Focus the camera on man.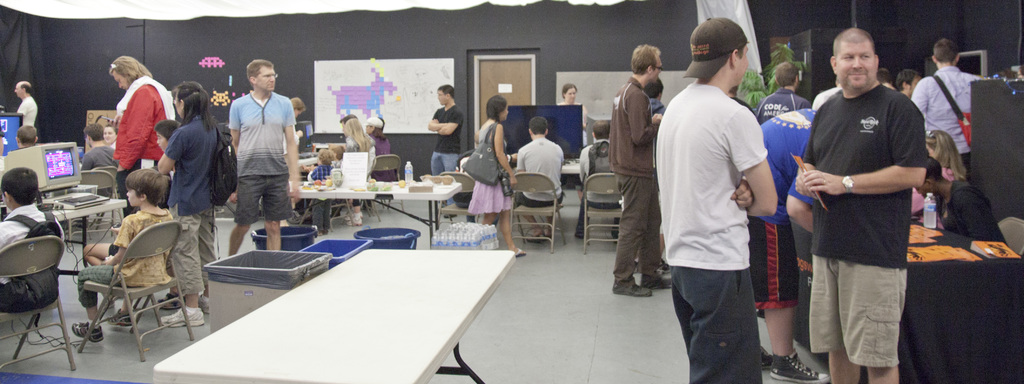
Focus region: left=753, top=59, right=805, bottom=124.
